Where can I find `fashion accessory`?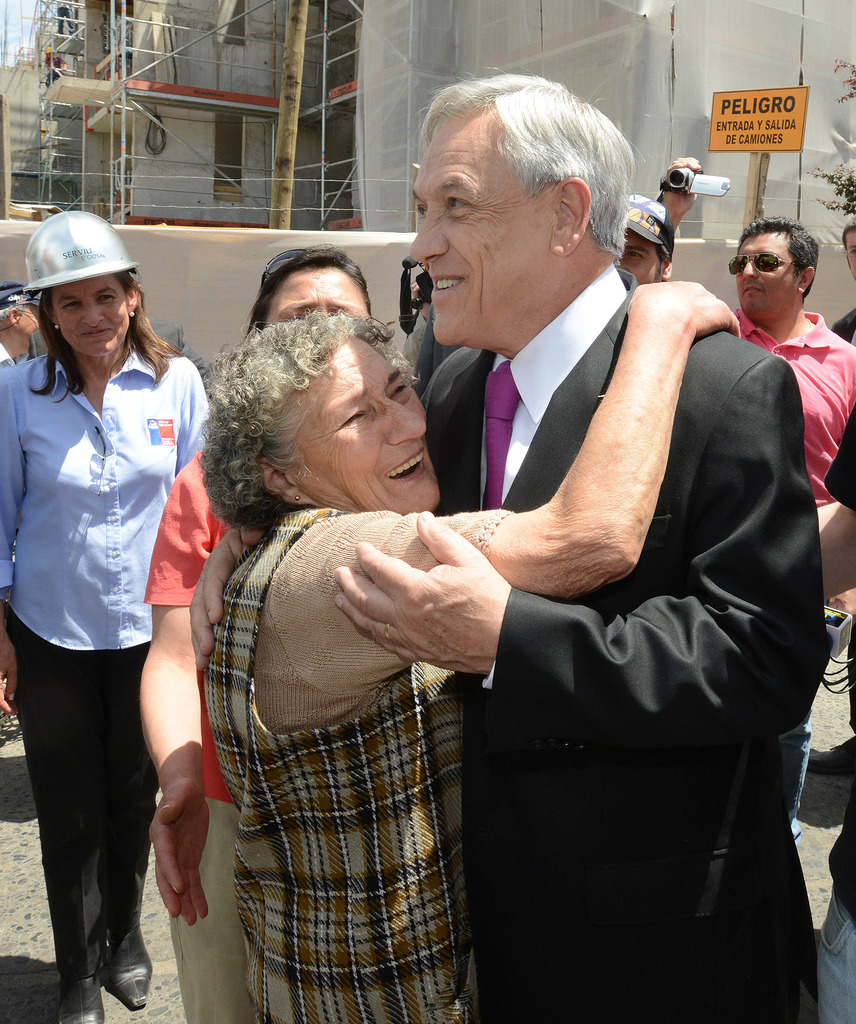
You can find it at bbox=(727, 252, 797, 273).
